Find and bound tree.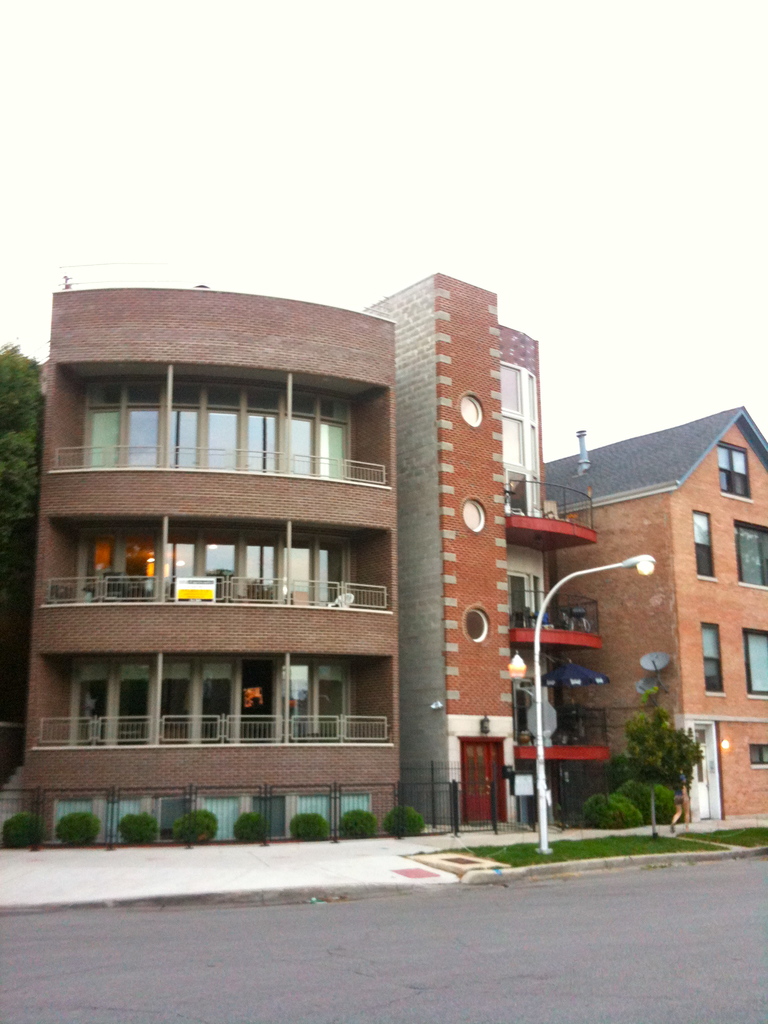
Bound: x1=583, y1=679, x2=719, y2=852.
